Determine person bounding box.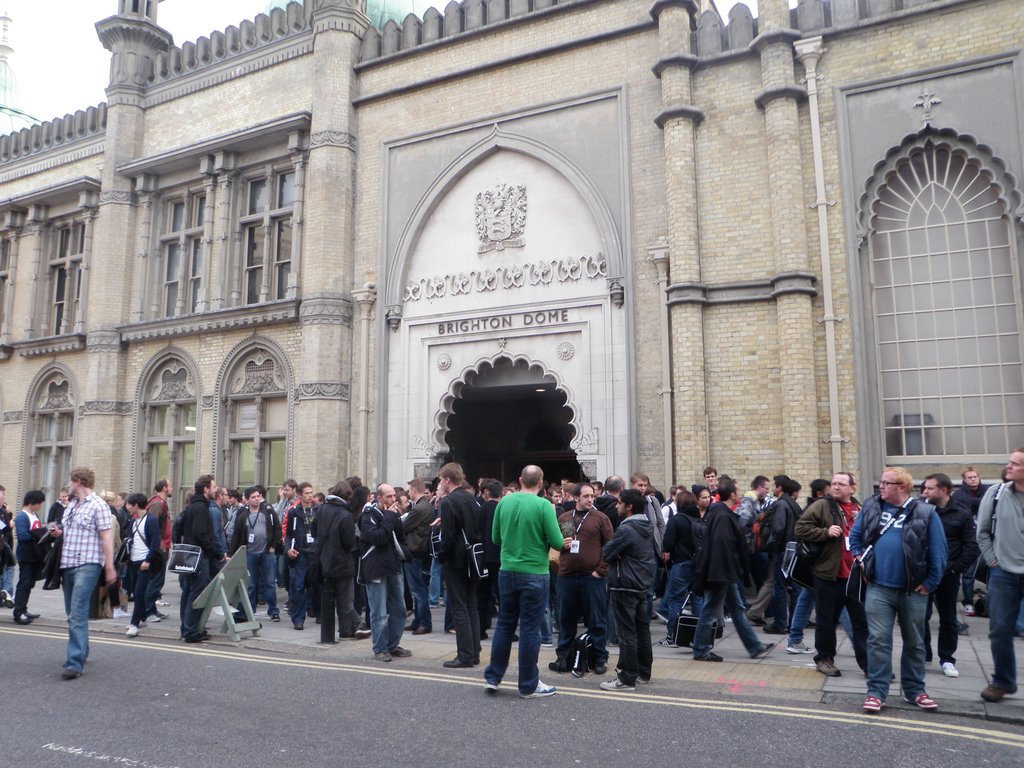
Determined: x1=847, y1=465, x2=950, y2=715.
